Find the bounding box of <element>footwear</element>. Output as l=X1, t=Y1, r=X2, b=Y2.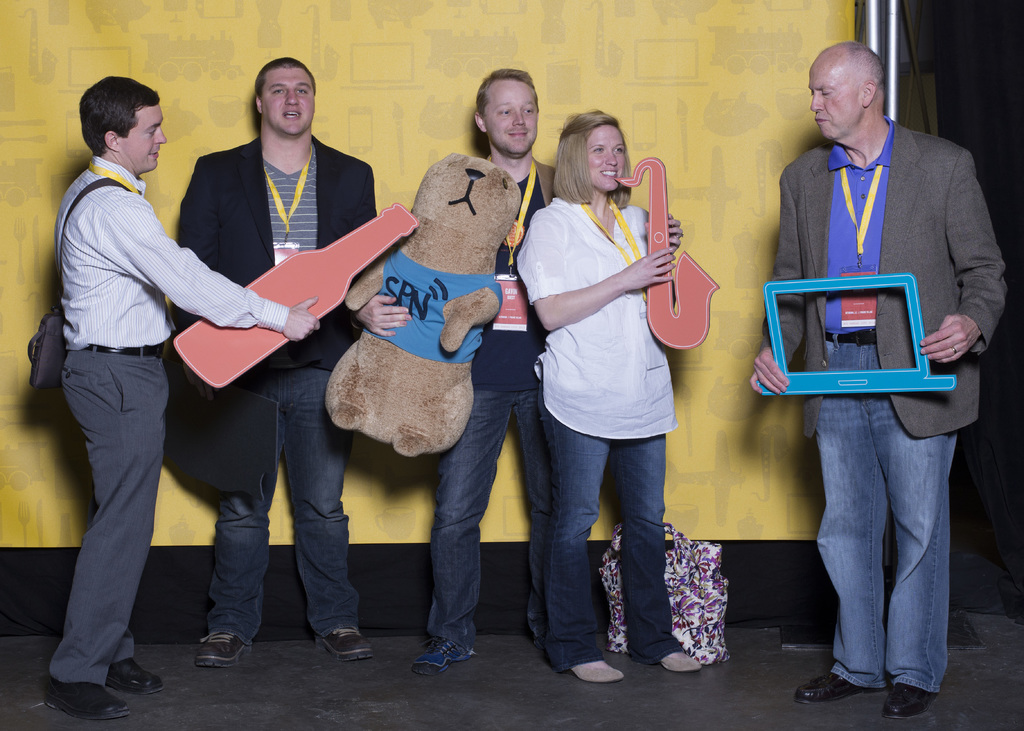
l=311, t=625, r=372, b=663.
